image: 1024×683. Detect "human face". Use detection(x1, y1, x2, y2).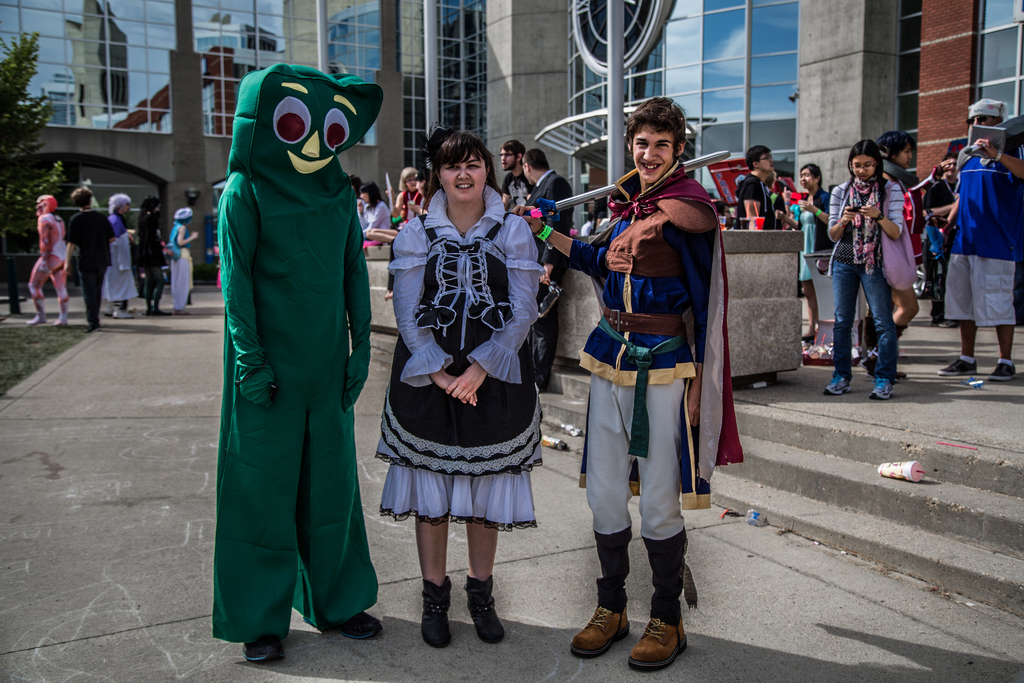
detection(762, 153, 772, 176).
